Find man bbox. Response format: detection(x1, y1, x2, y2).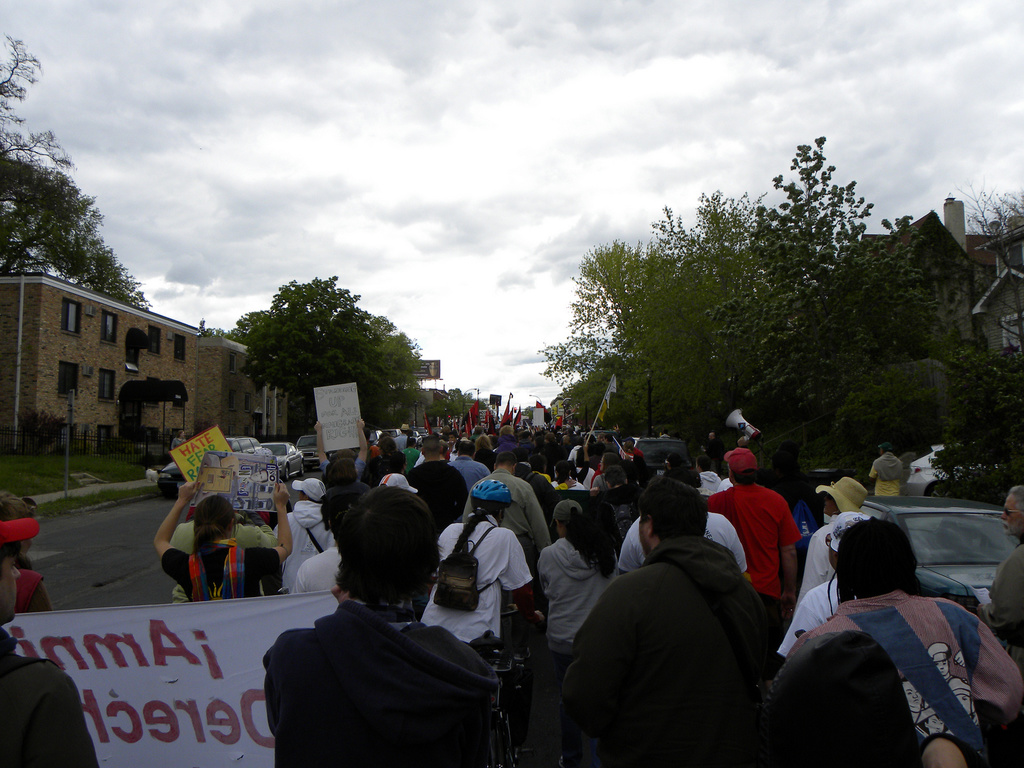
detection(172, 511, 271, 608).
